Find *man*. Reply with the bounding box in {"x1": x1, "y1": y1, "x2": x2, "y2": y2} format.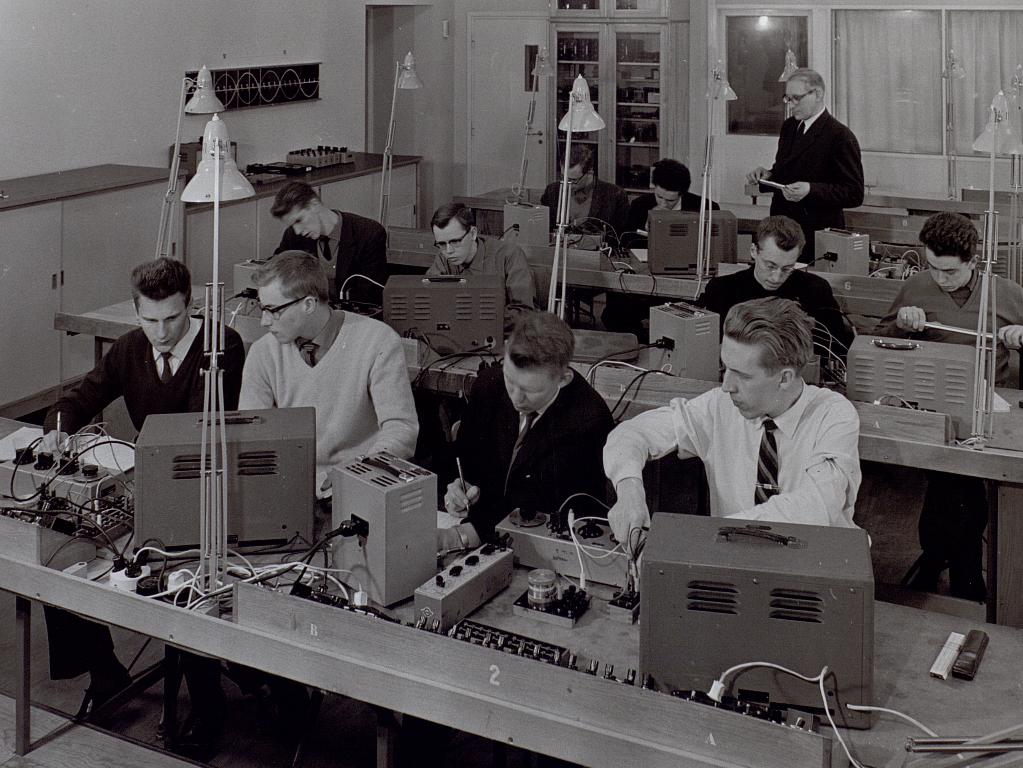
{"x1": 271, "y1": 181, "x2": 387, "y2": 305}.
